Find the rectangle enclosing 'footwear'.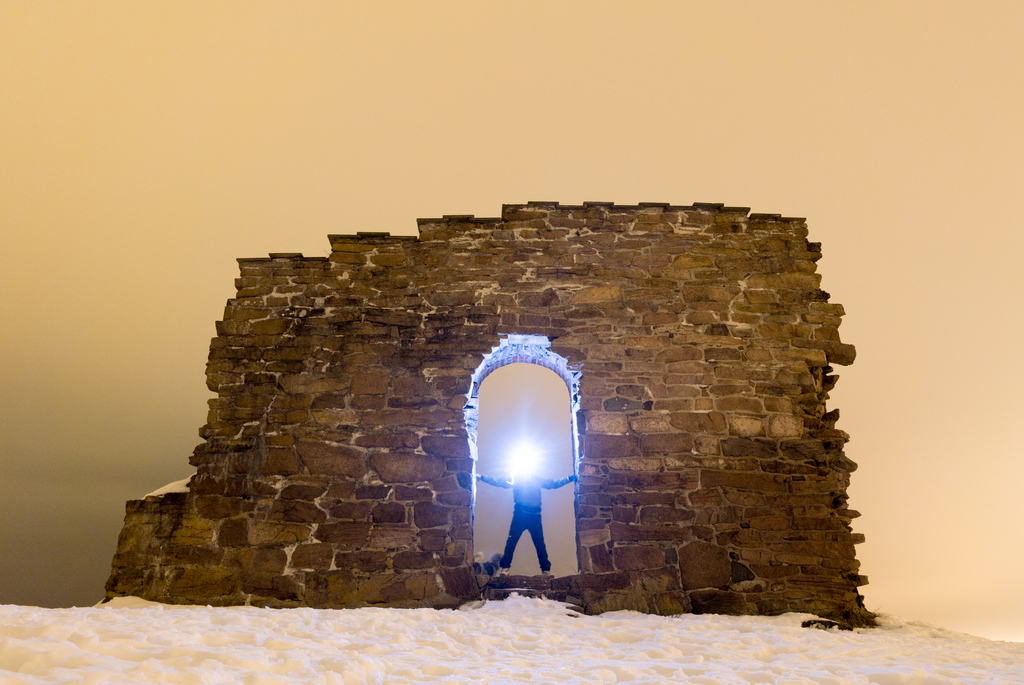
left=543, top=565, right=553, bottom=581.
